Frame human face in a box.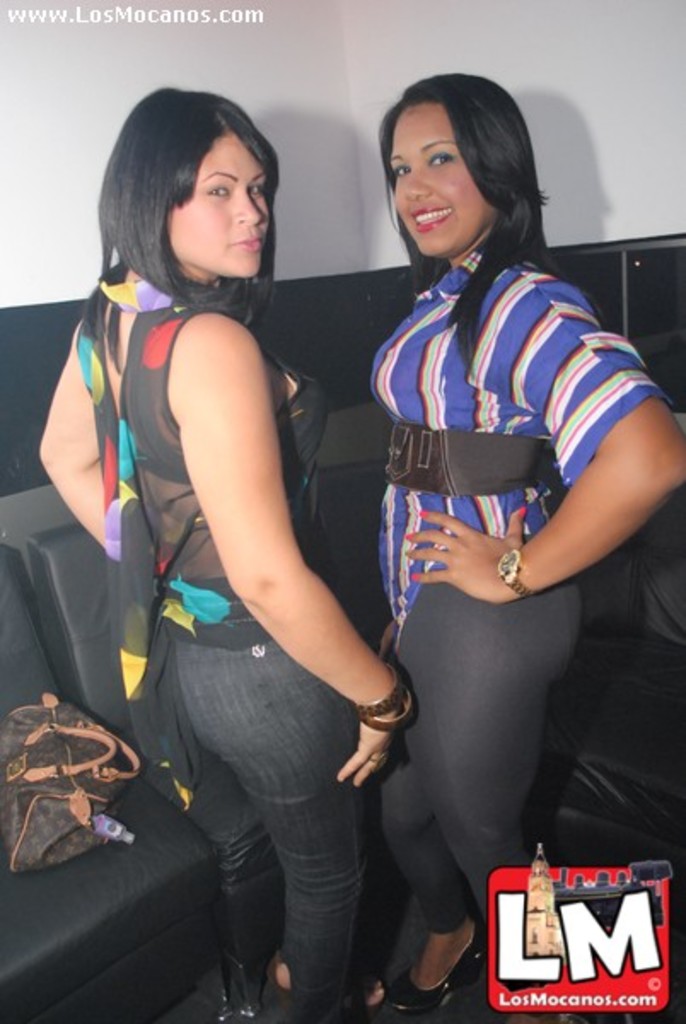
<bbox>160, 130, 271, 287</bbox>.
